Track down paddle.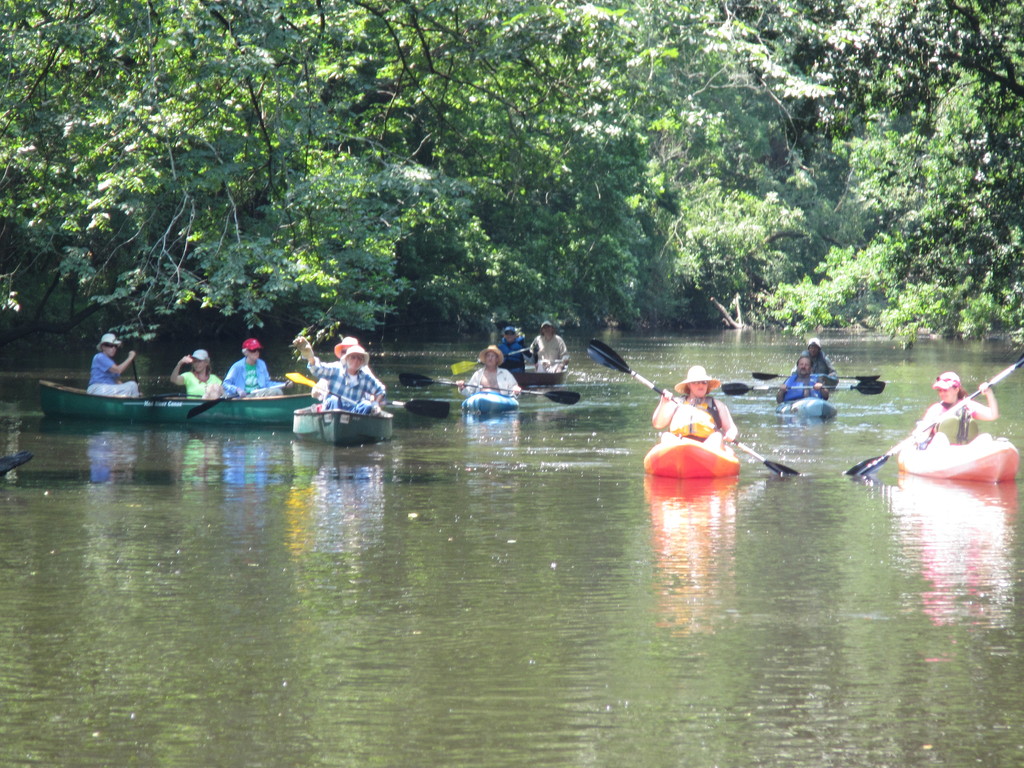
Tracked to left=721, top=377, right=884, bottom=396.
